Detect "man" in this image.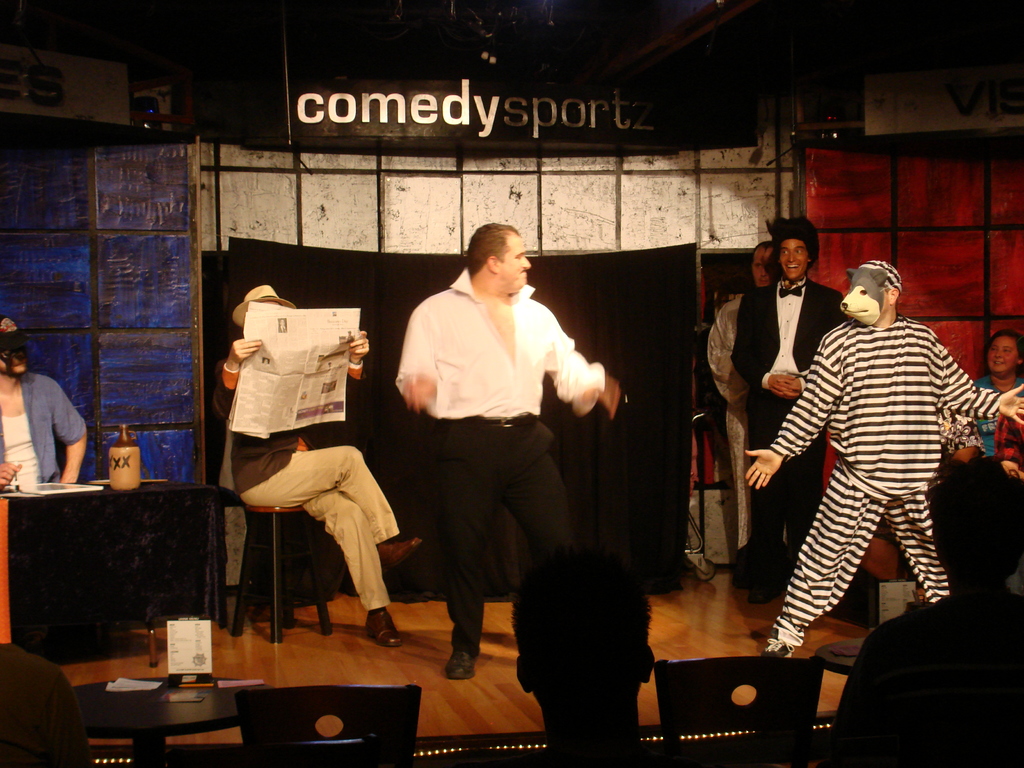
Detection: 742 257 1023 661.
